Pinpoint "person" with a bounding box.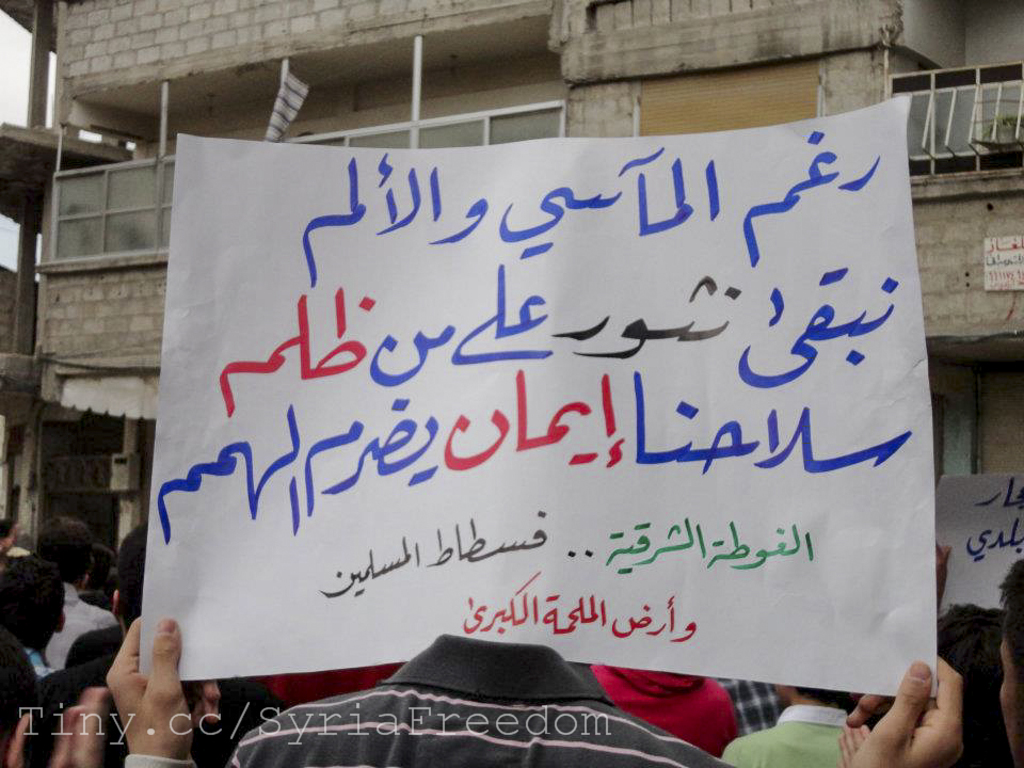
pyautogui.locateOnScreen(0, 497, 127, 676).
